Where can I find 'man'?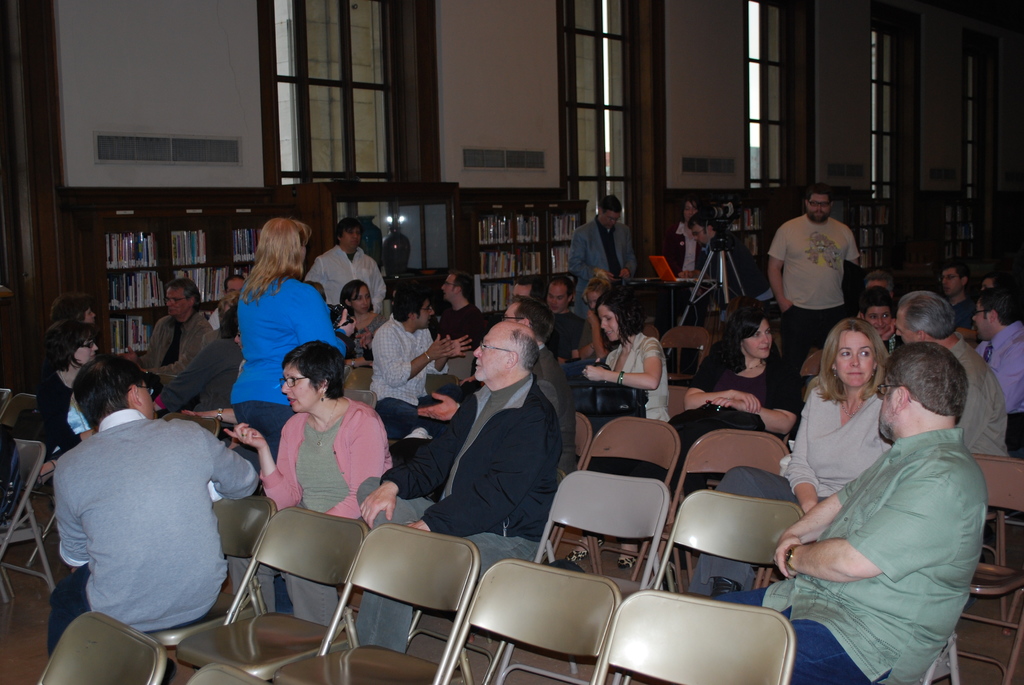
You can find it at 146, 281, 217, 378.
